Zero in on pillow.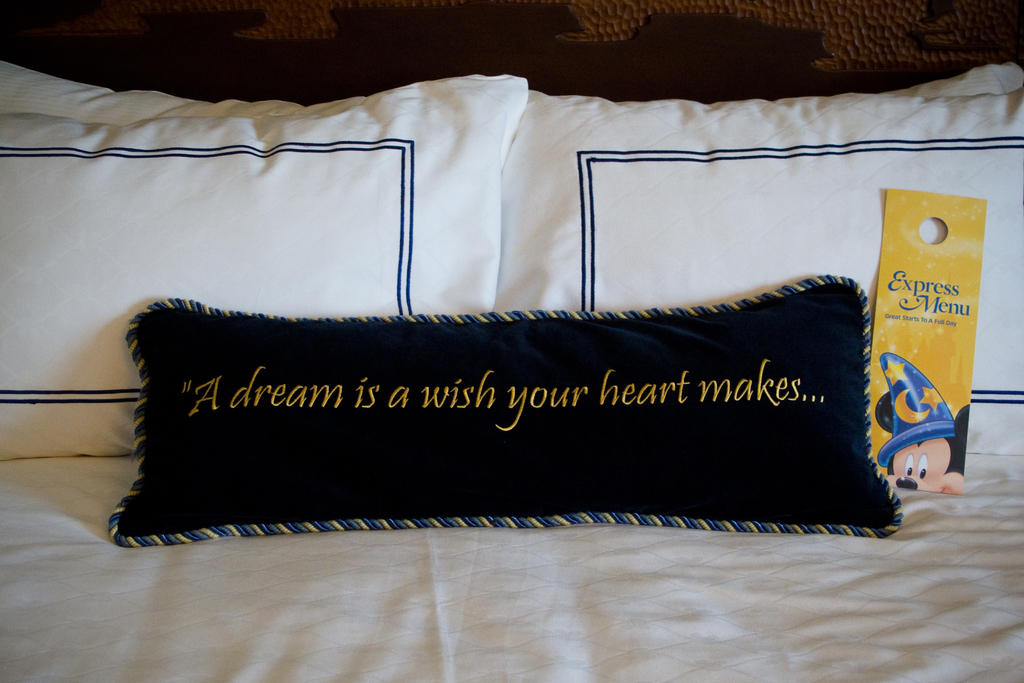
Zeroed in: 113 278 900 534.
